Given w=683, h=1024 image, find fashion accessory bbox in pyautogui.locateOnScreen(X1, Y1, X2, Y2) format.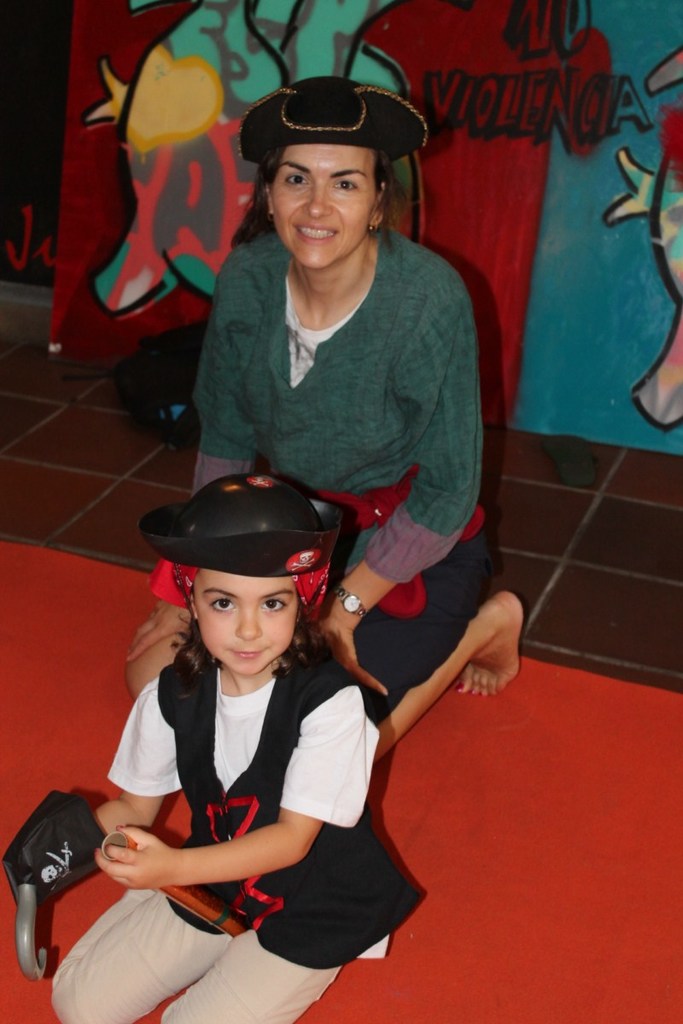
pyautogui.locateOnScreen(237, 79, 423, 156).
